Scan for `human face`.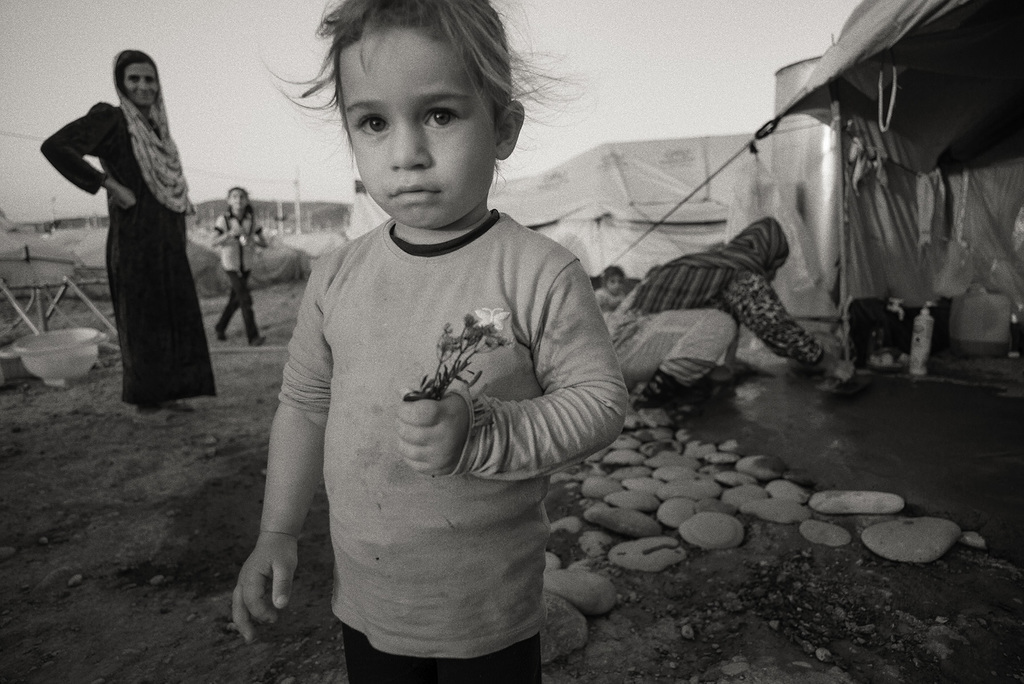
Scan result: [340, 27, 495, 227].
